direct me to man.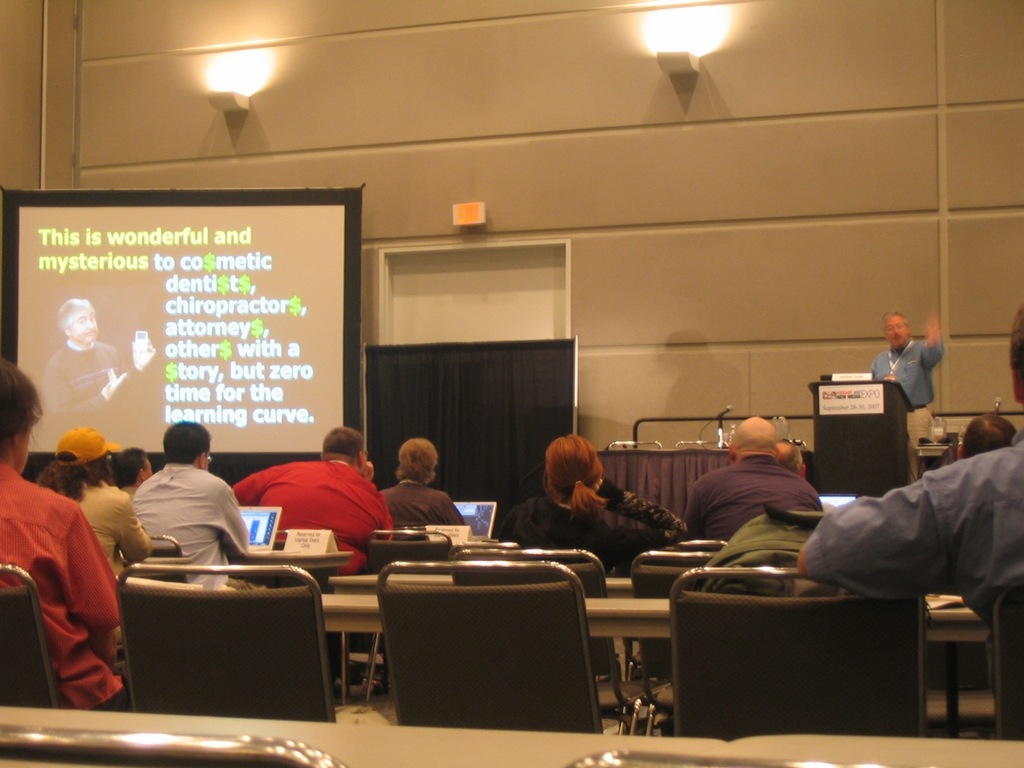
Direction: rect(675, 415, 823, 543).
